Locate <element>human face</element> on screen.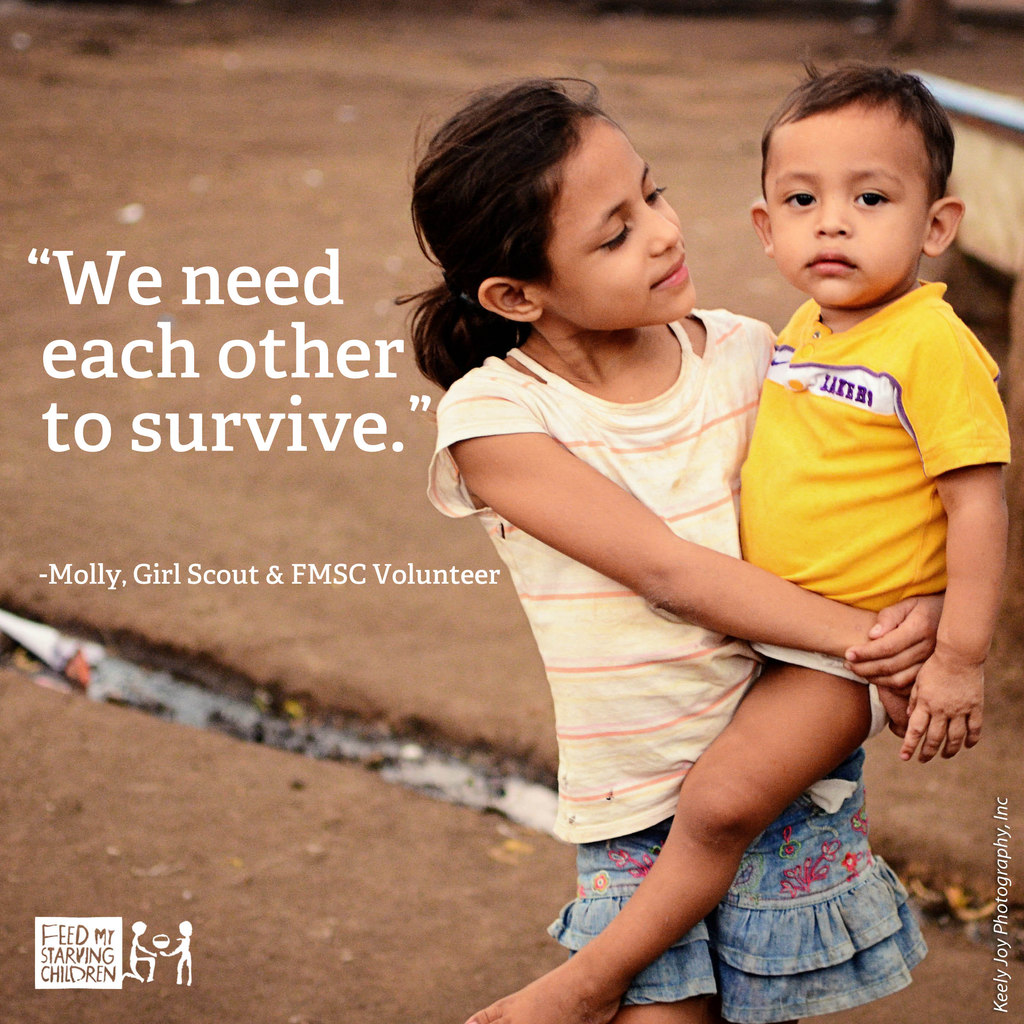
On screen at x1=527, y1=130, x2=702, y2=317.
